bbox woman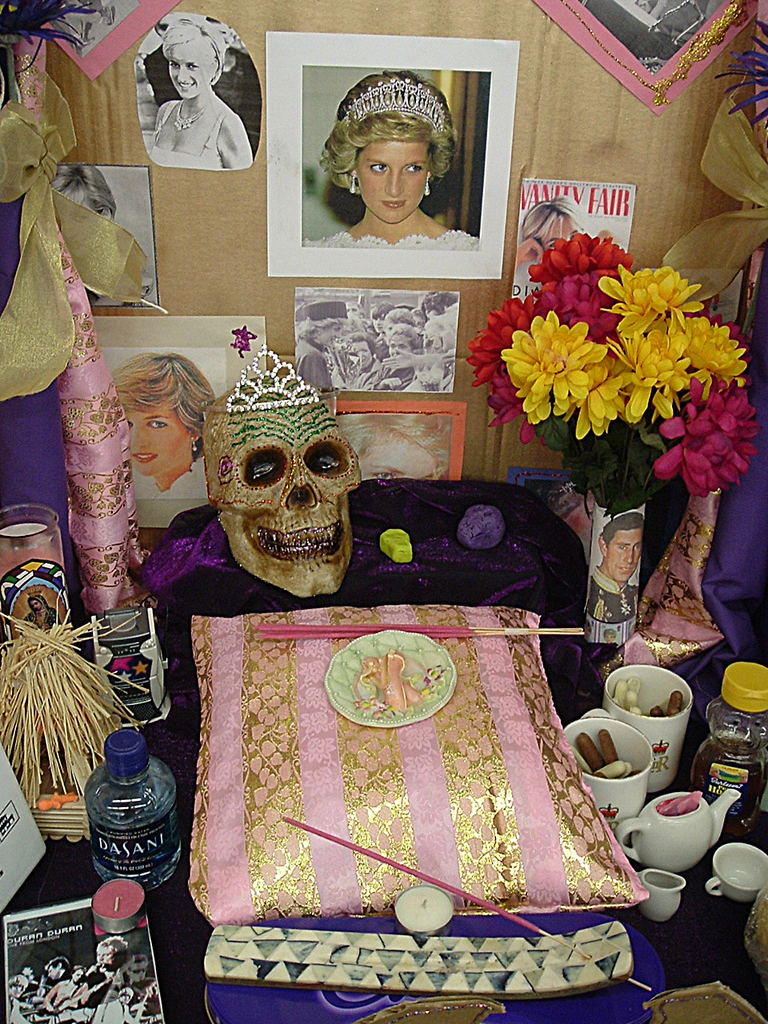
bbox(146, 17, 250, 166)
